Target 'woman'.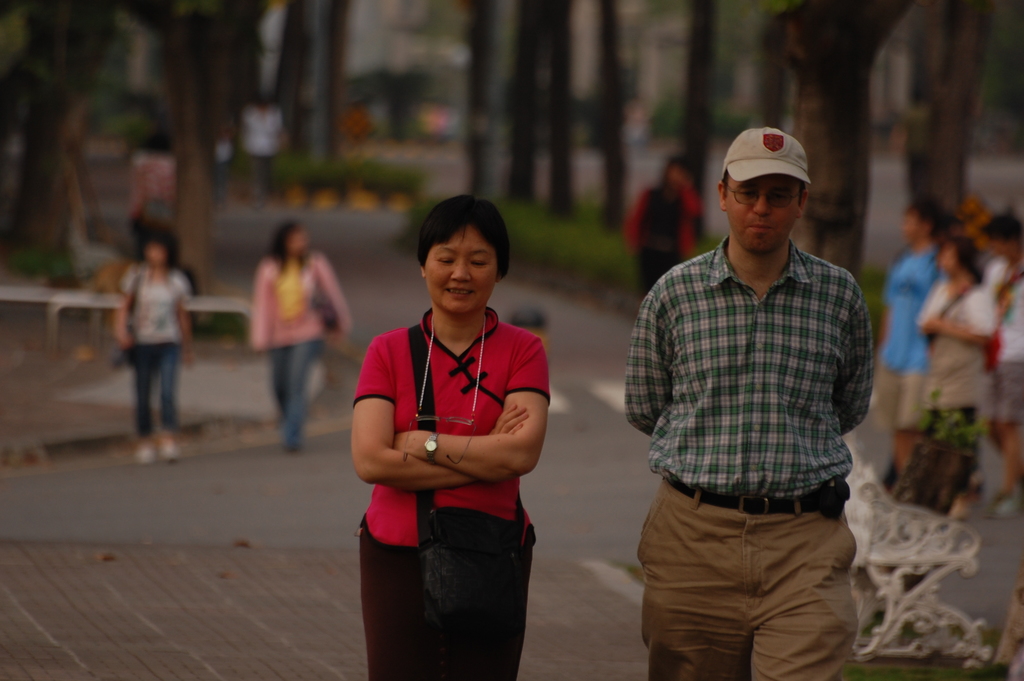
Target region: x1=116 y1=227 x2=196 y2=463.
